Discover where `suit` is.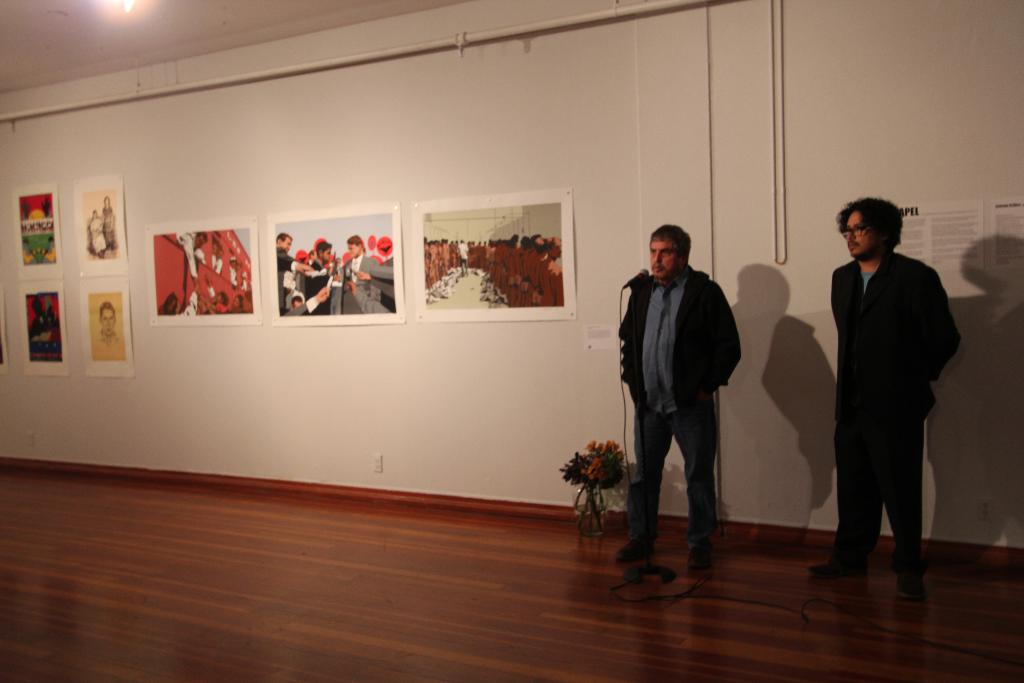
Discovered at bbox=(286, 300, 320, 315).
